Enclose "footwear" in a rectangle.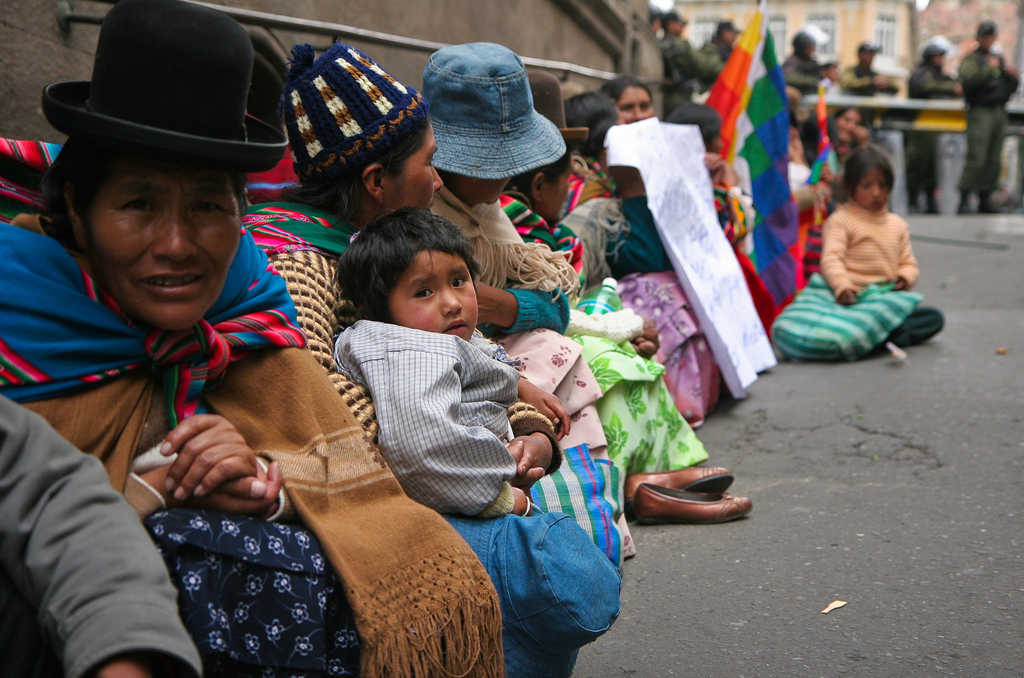
(621, 459, 740, 508).
